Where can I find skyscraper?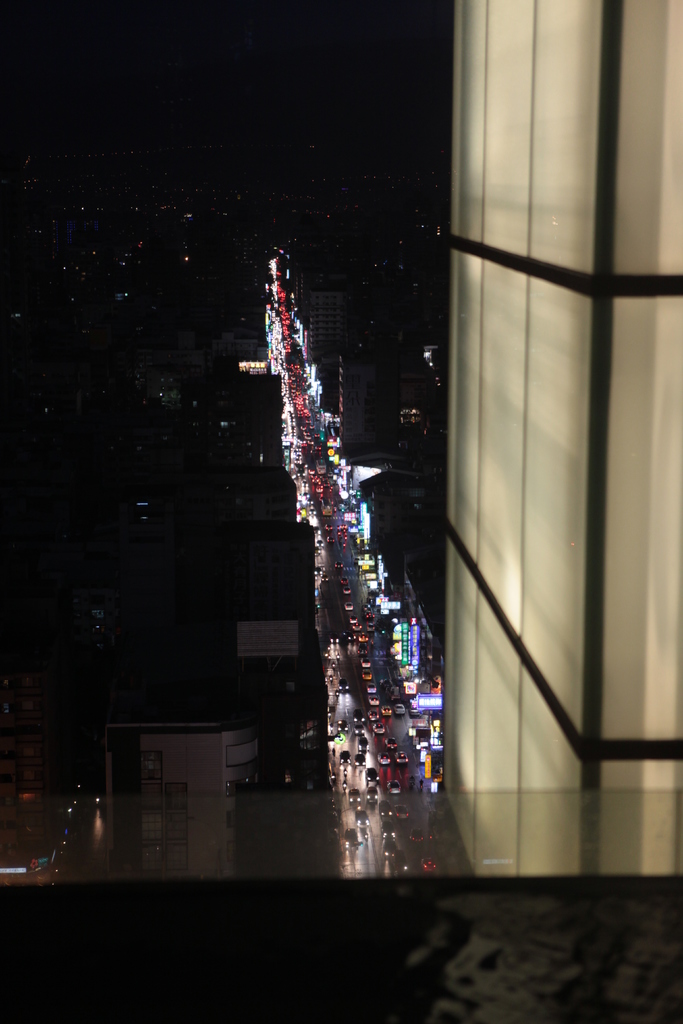
You can find it at 443,0,682,880.
